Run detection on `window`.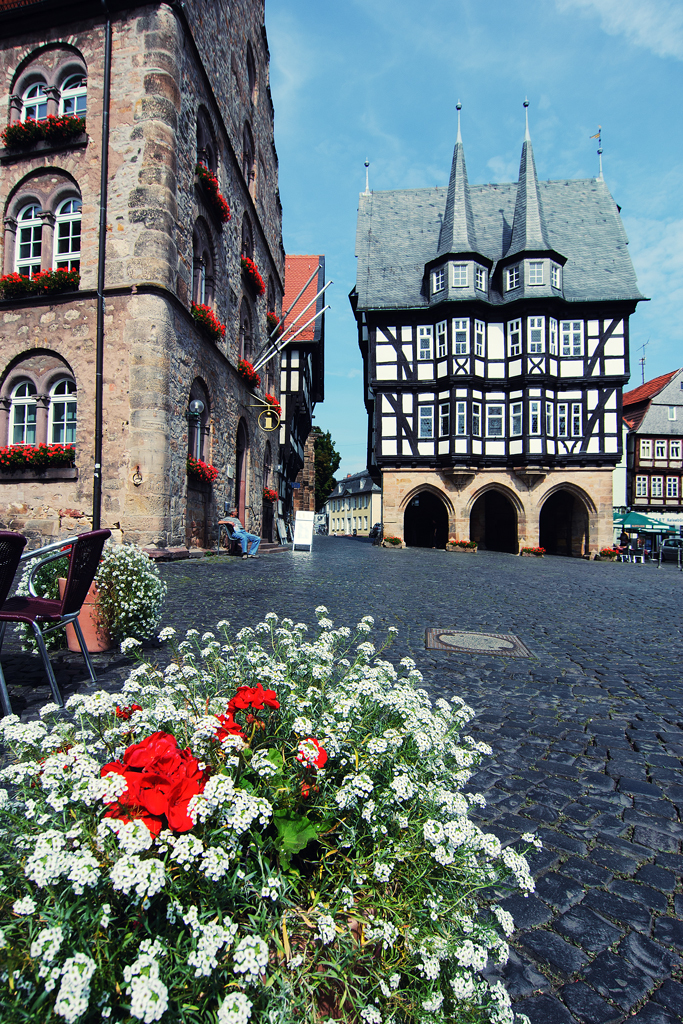
Result: detection(5, 380, 35, 453).
